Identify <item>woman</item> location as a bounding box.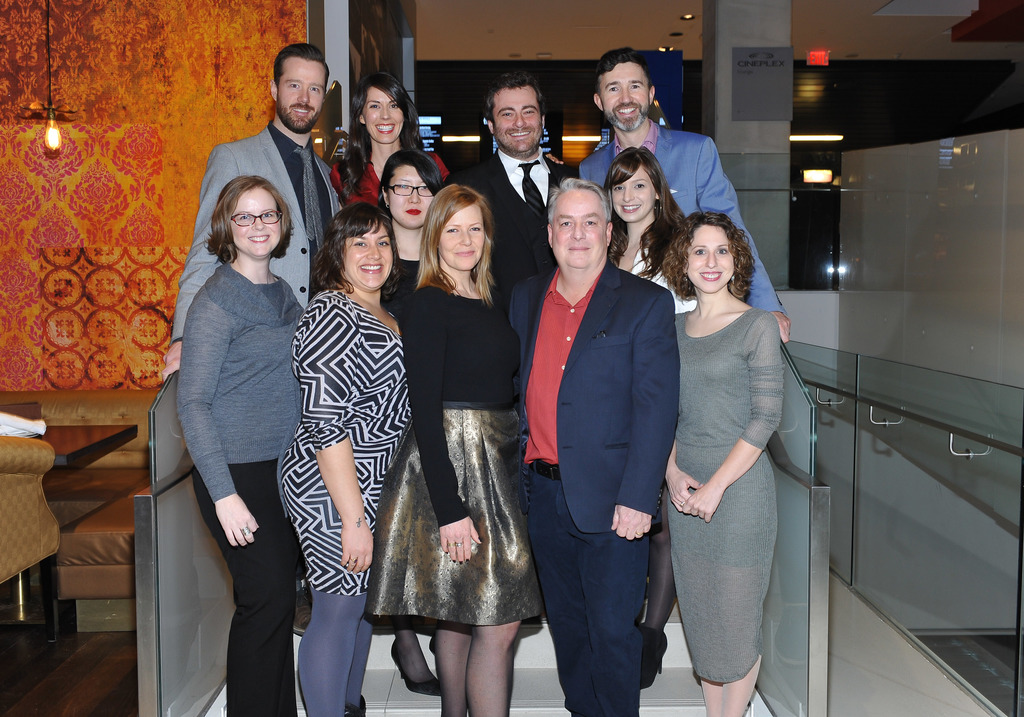
358:156:452:306.
